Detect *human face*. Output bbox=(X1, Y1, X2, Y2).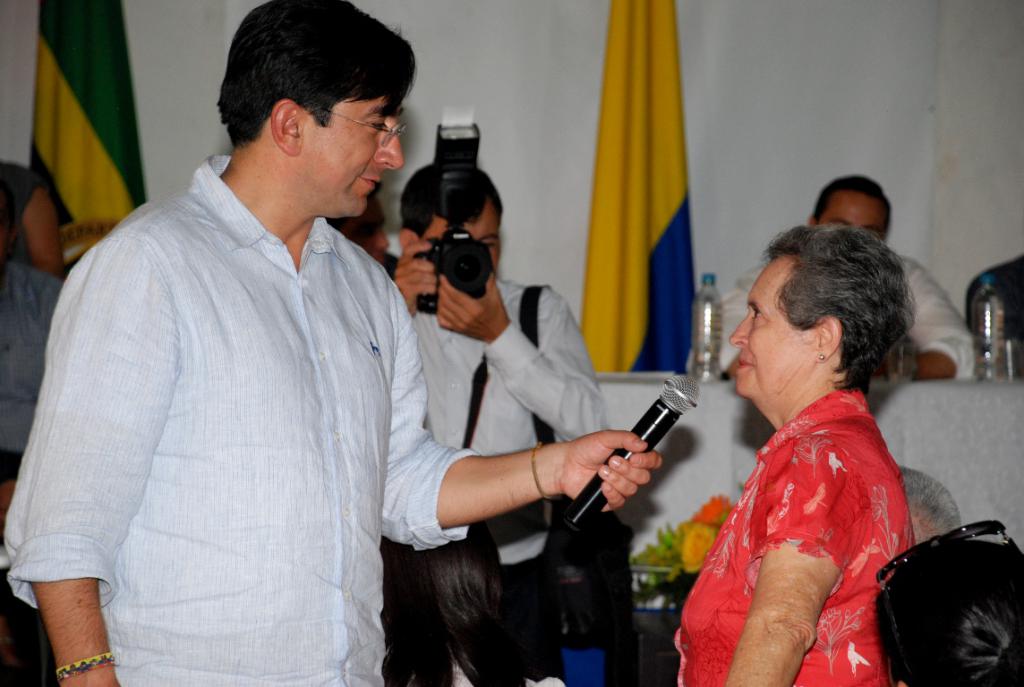
bbox=(820, 192, 892, 237).
